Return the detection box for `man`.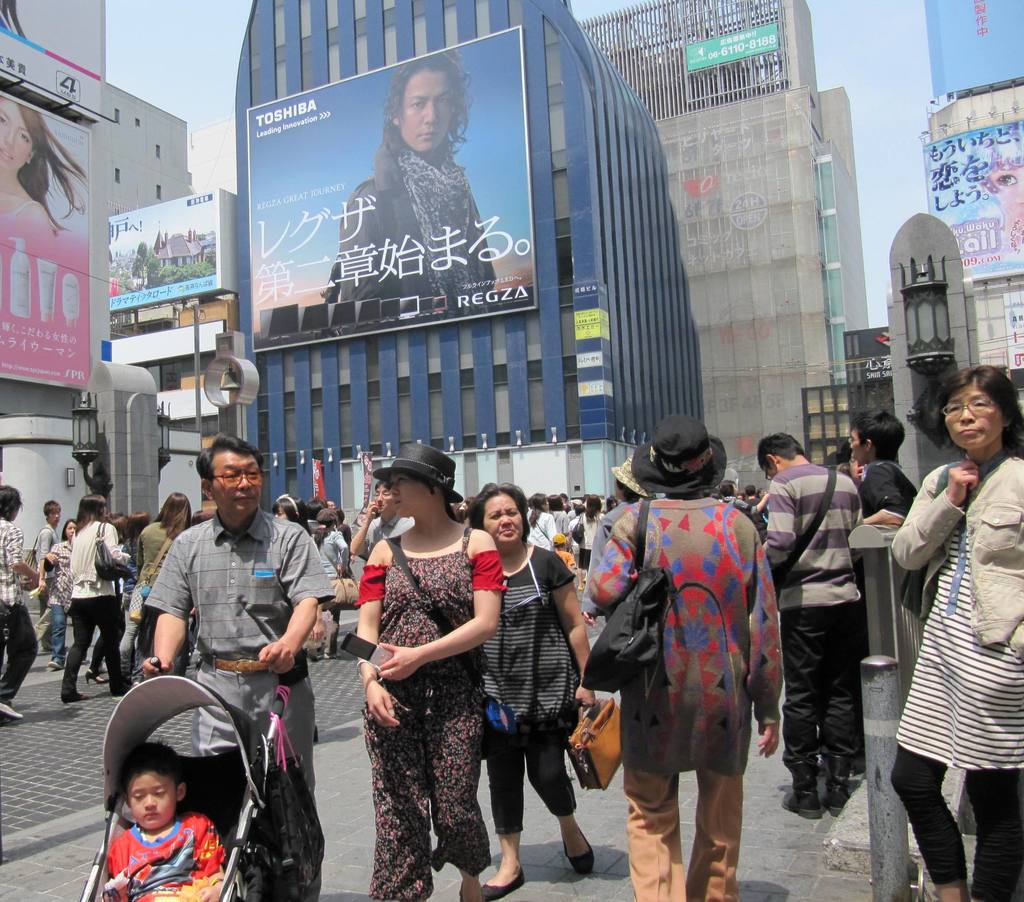
detection(830, 401, 922, 531).
